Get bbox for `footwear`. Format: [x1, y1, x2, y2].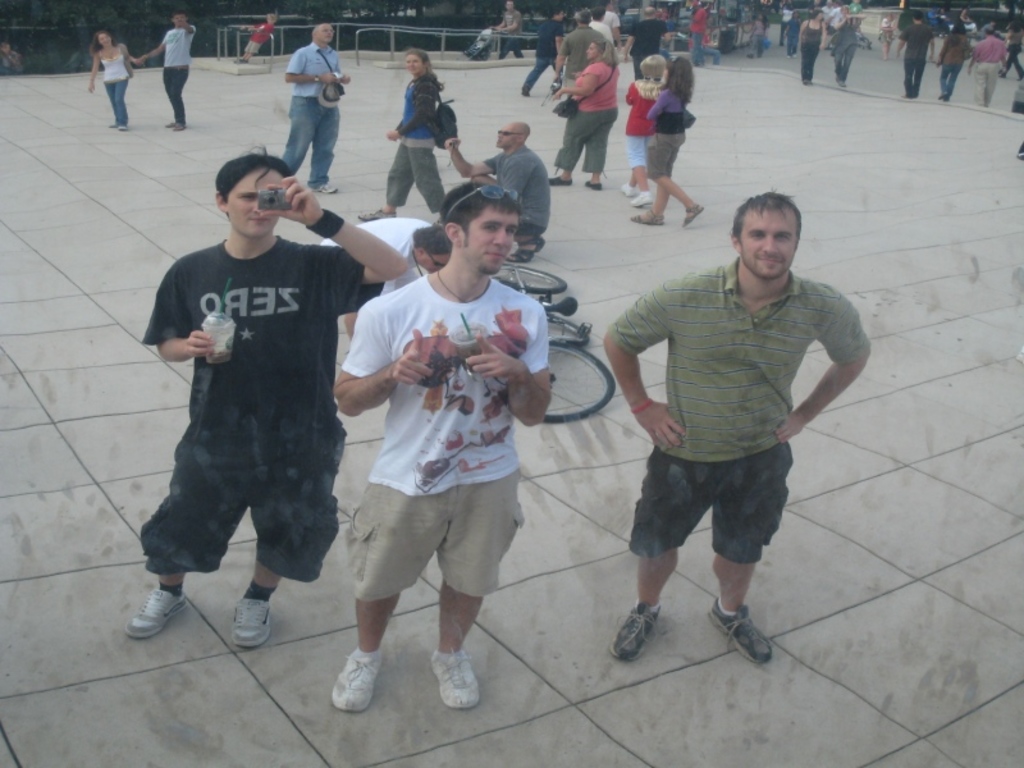
[233, 595, 275, 645].
